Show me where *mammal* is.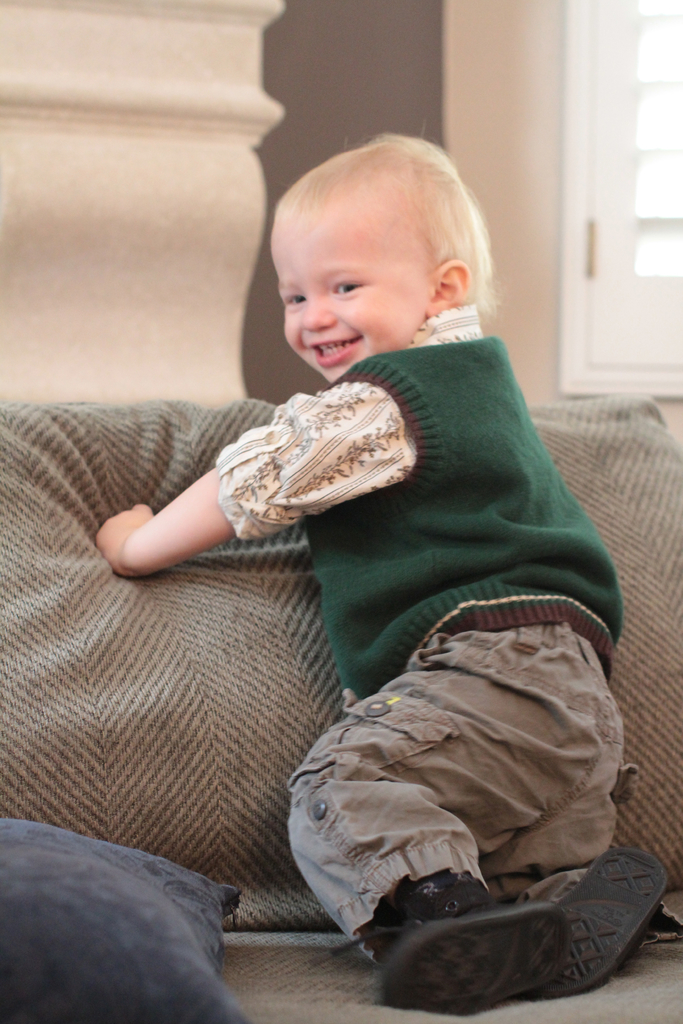
*mammal* is at (113,154,642,984).
